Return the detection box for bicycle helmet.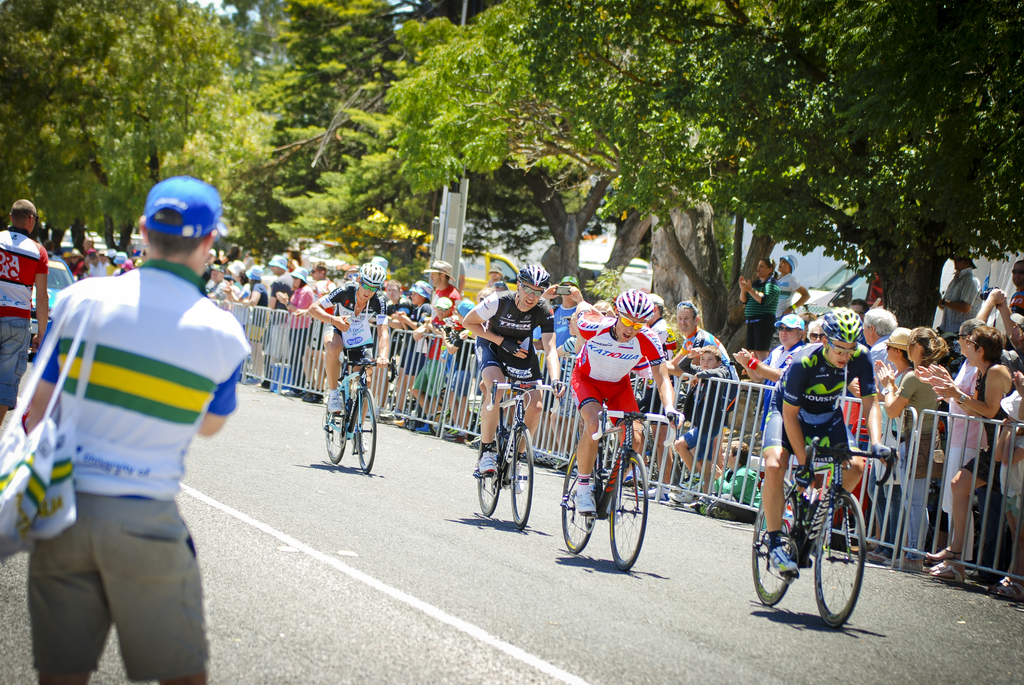
516,261,552,288.
